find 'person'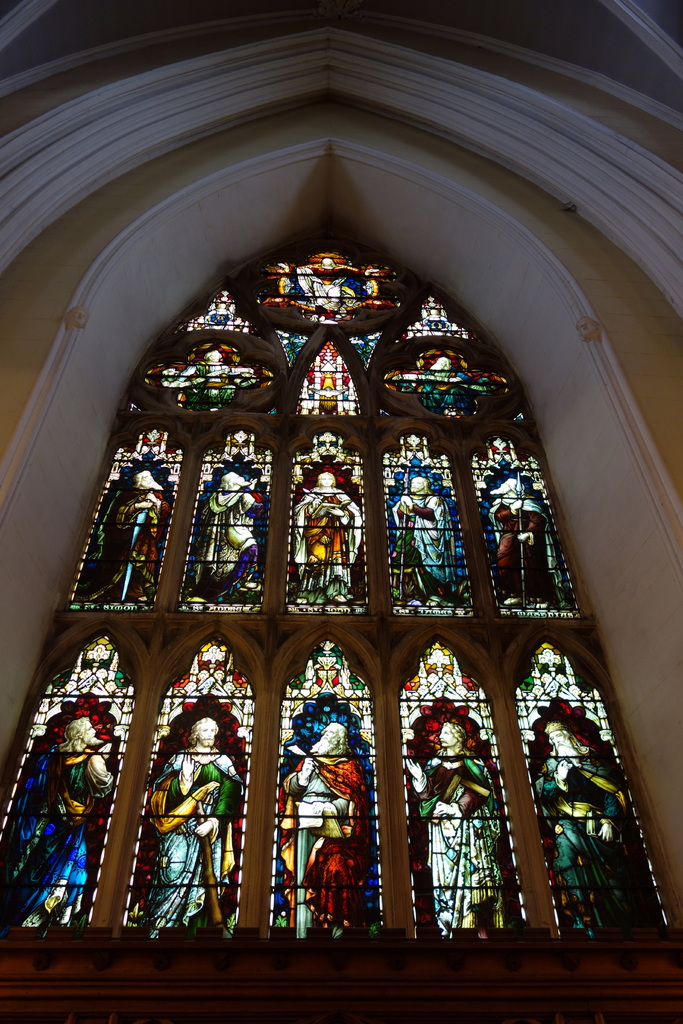
[left=154, top=675, right=236, bottom=932]
